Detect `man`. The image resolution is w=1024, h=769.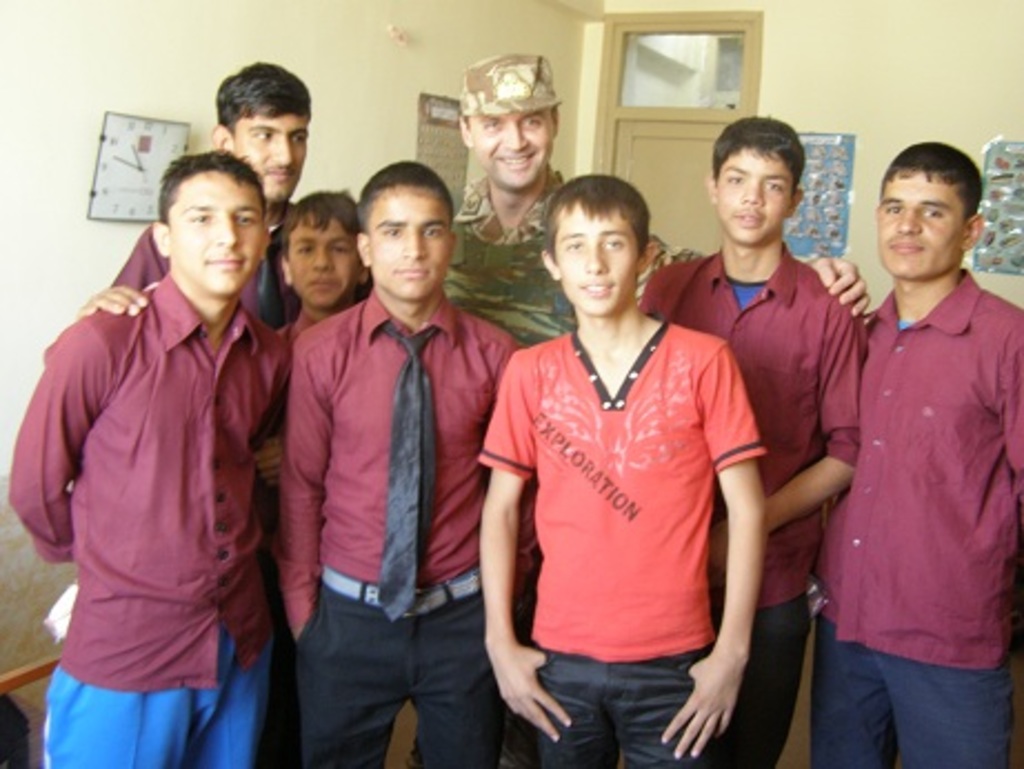
273, 156, 540, 767.
